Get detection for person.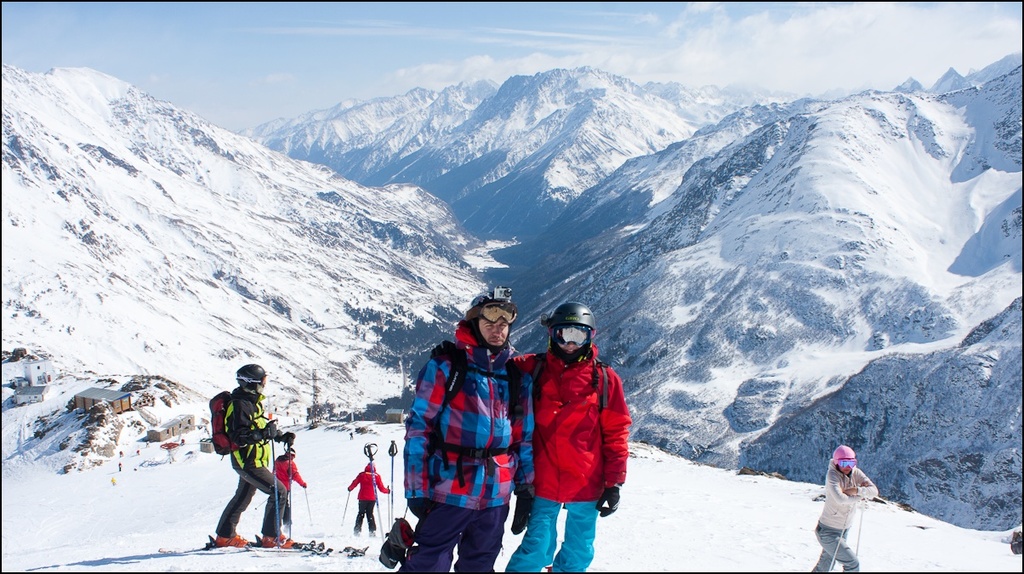
Detection: [344,463,390,541].
